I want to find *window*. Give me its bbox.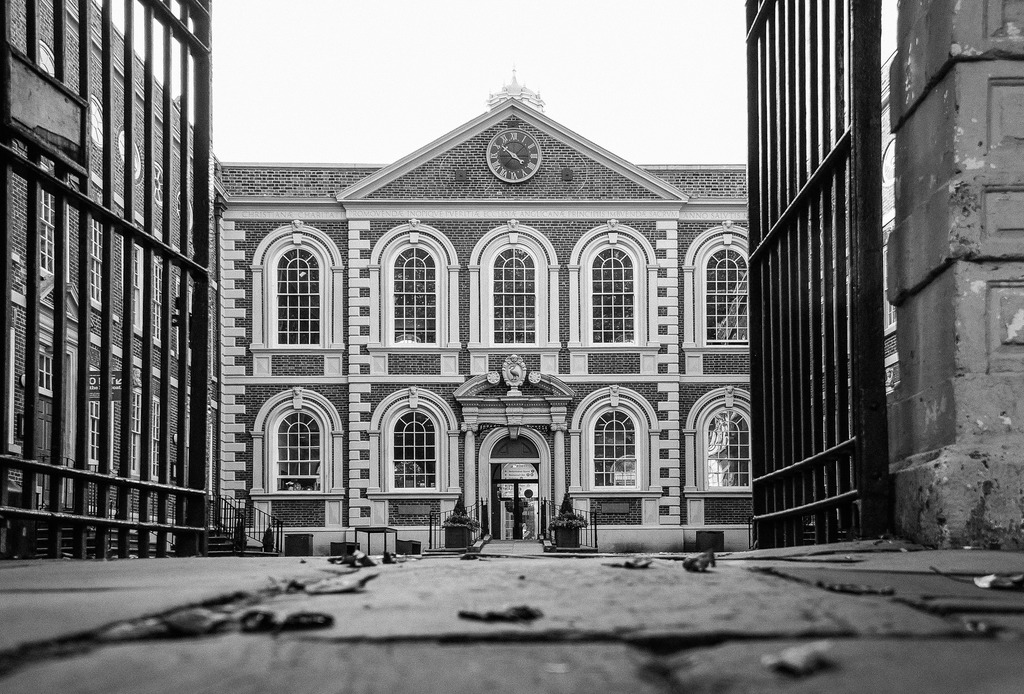
detection(125, 235, 148, 336).
